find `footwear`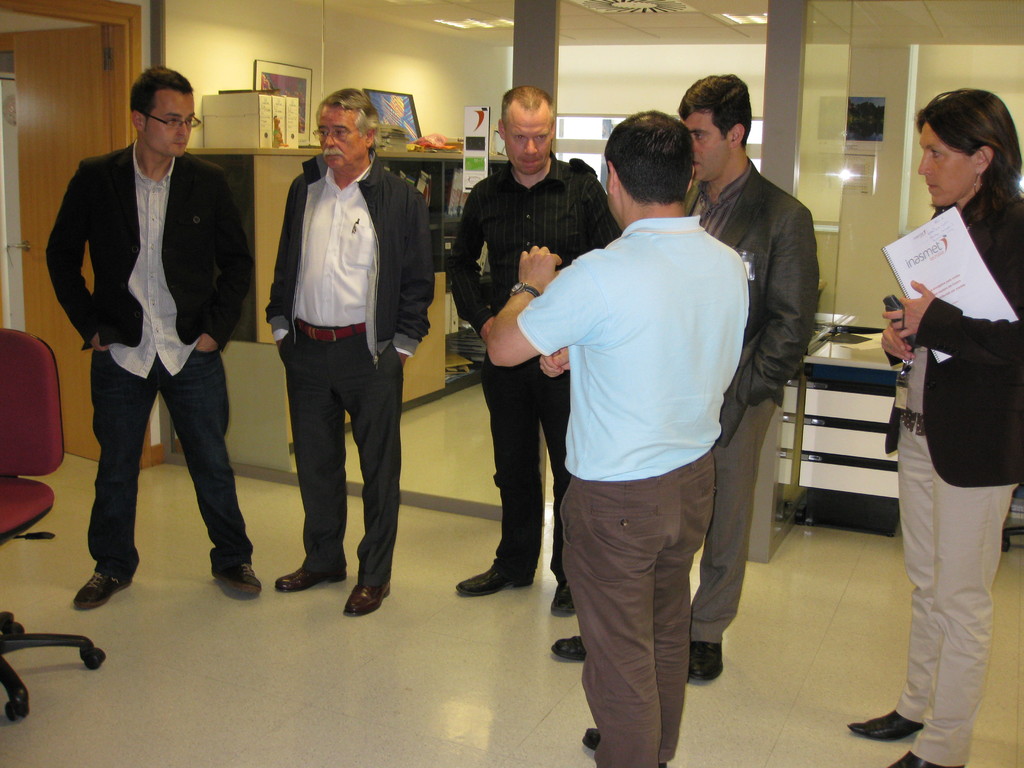
BBox(346, 582, 394, 622)
